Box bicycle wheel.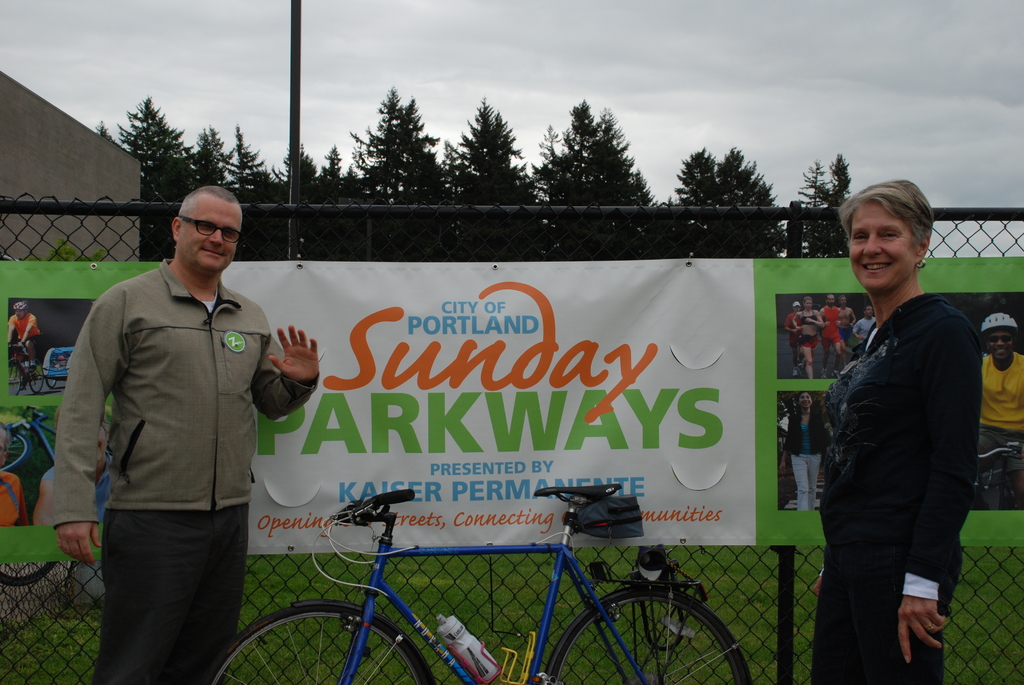
region(203, 604, 425, 684).
